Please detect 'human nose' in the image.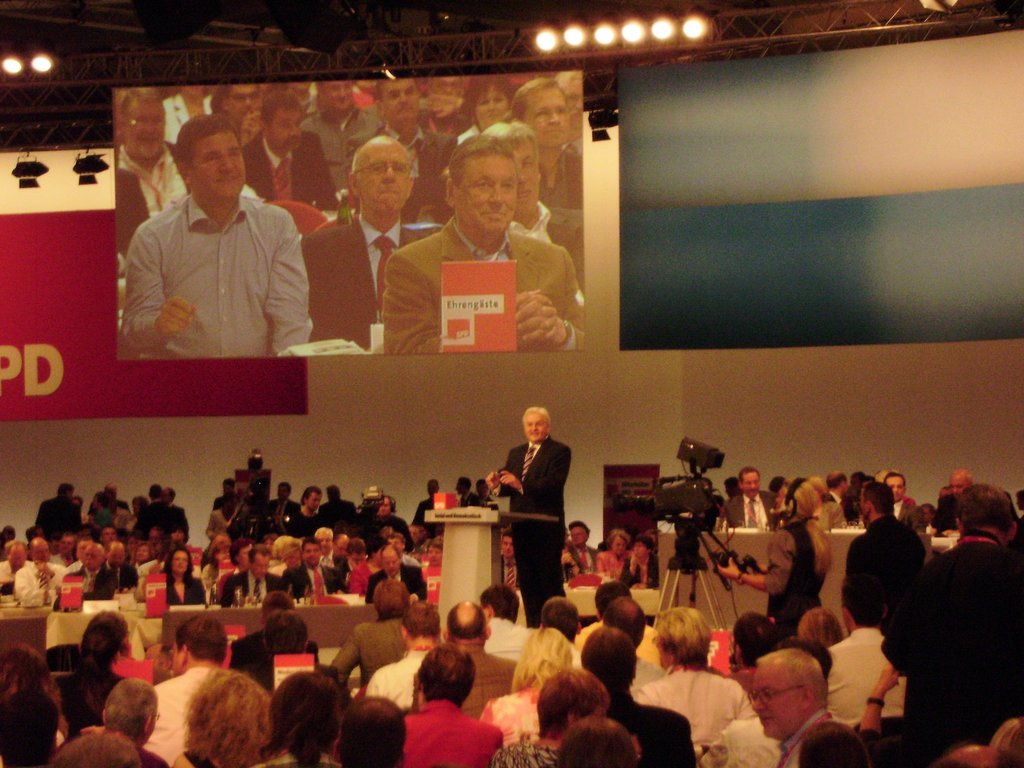
<bbox>222, 153, 236, 174</bbox>.
